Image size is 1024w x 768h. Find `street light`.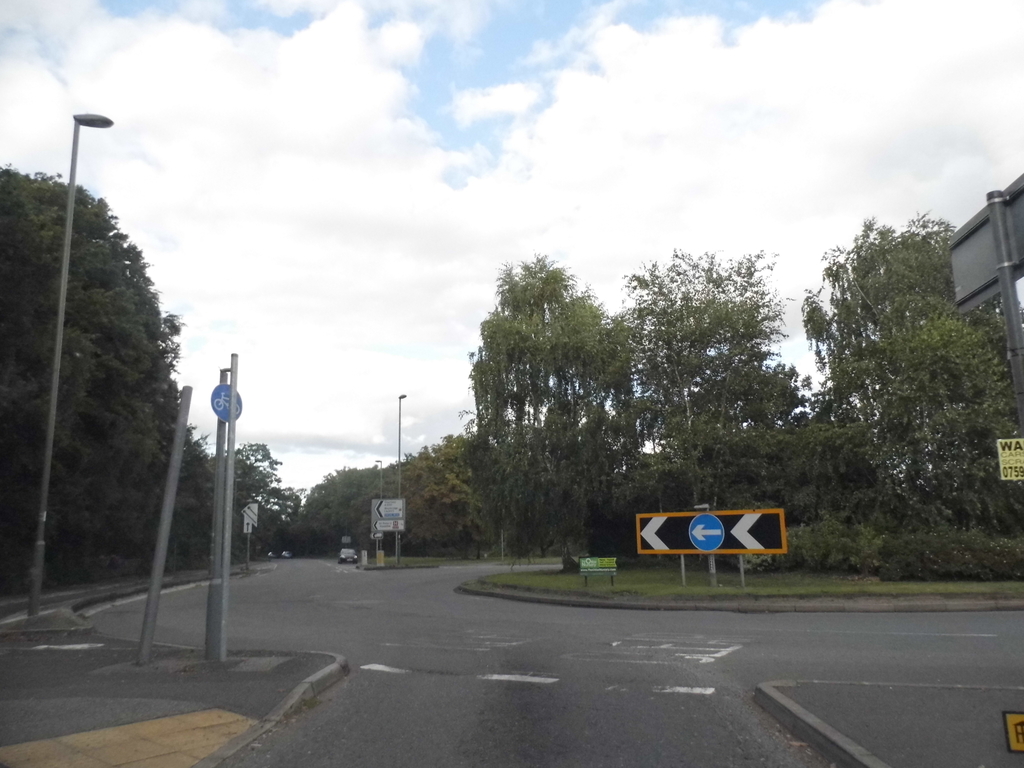
region(390, 390, 408, 563).
